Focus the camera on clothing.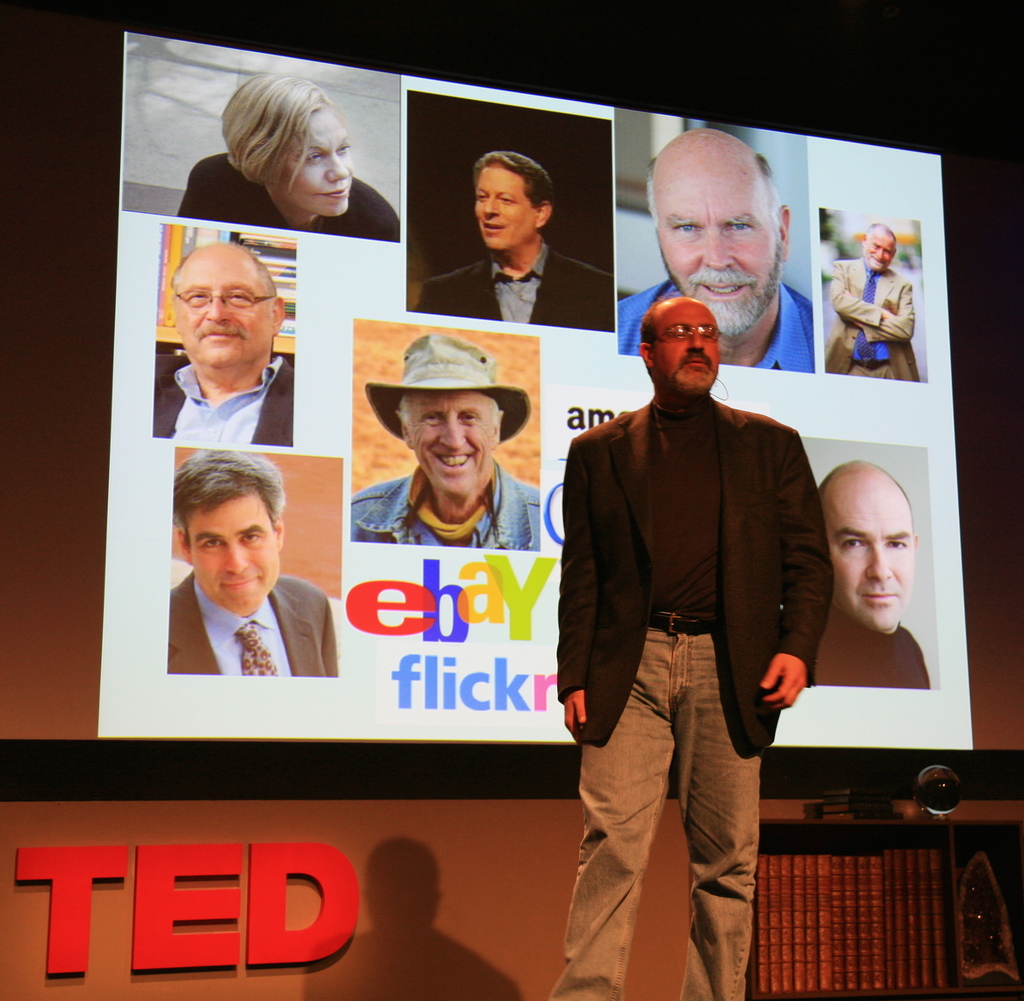
Focus region: pyautogui.locateOnScreen(153, 353, 291, 445).
